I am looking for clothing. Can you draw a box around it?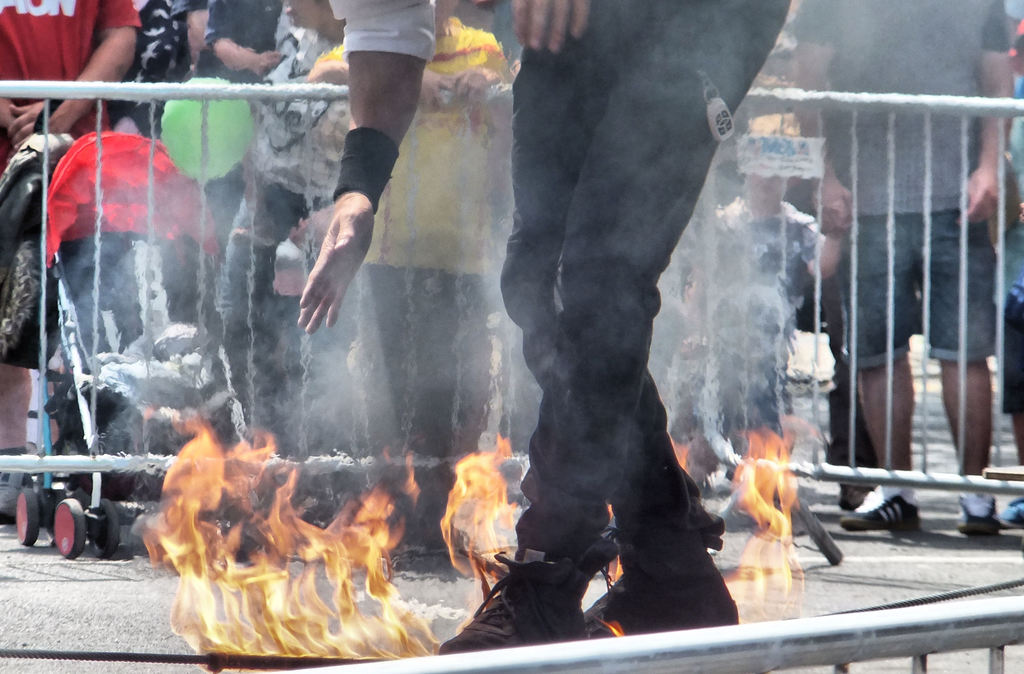
Sure, the bounding box is crop(125, 0, 200, 118).
